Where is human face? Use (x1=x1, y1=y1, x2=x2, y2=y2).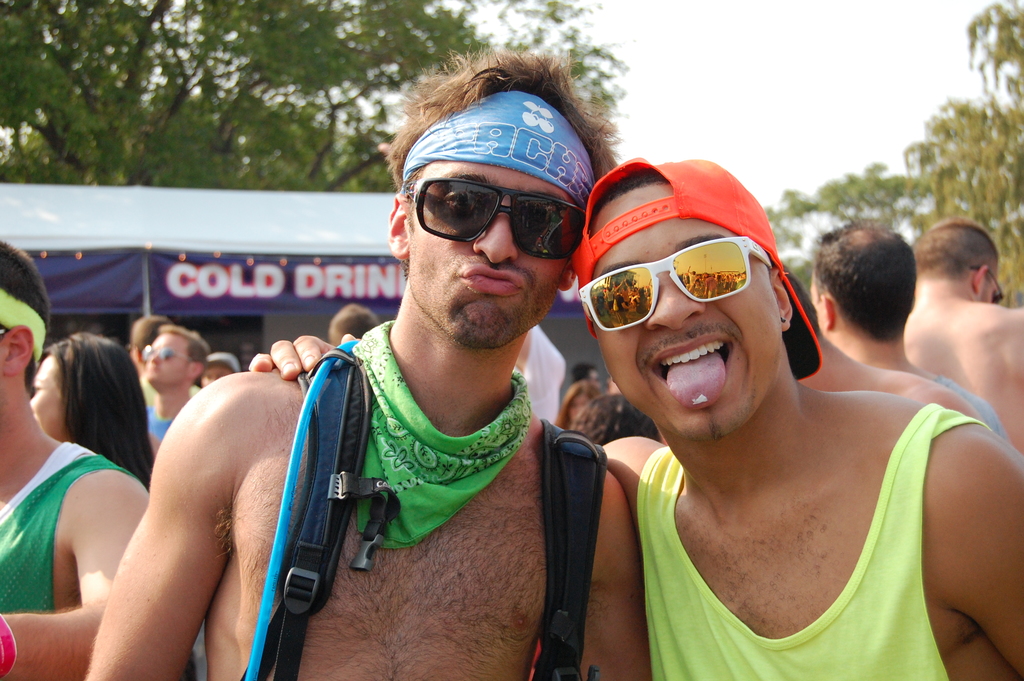
(x1=978, y1=275, x2=1007, y2=301).
